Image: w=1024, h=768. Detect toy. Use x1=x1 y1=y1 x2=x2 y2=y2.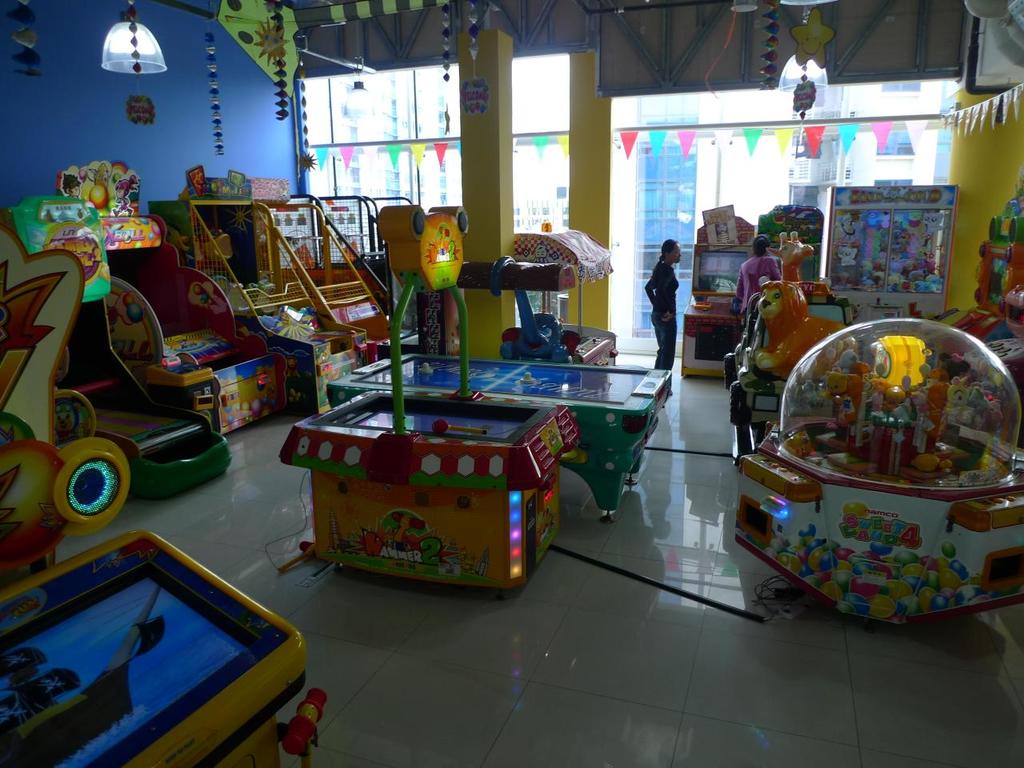
x1=0 y1=524 x2=326 y2=767.
